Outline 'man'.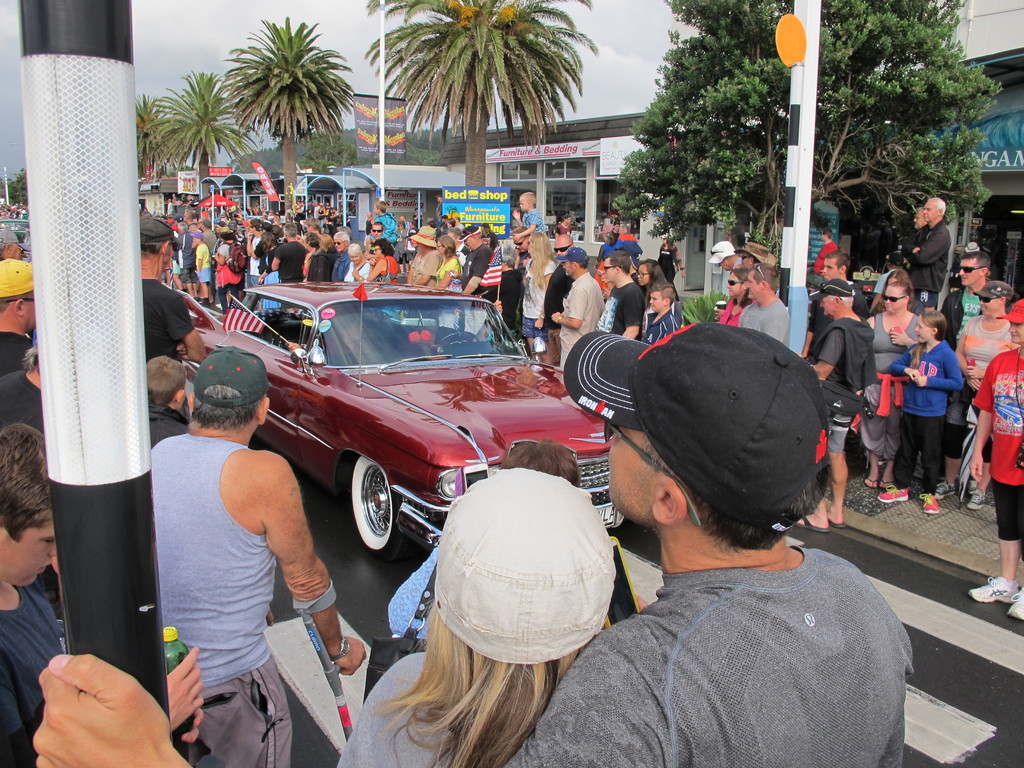
Outline: <bbox>554, 244, 603, 370</bbox>.
